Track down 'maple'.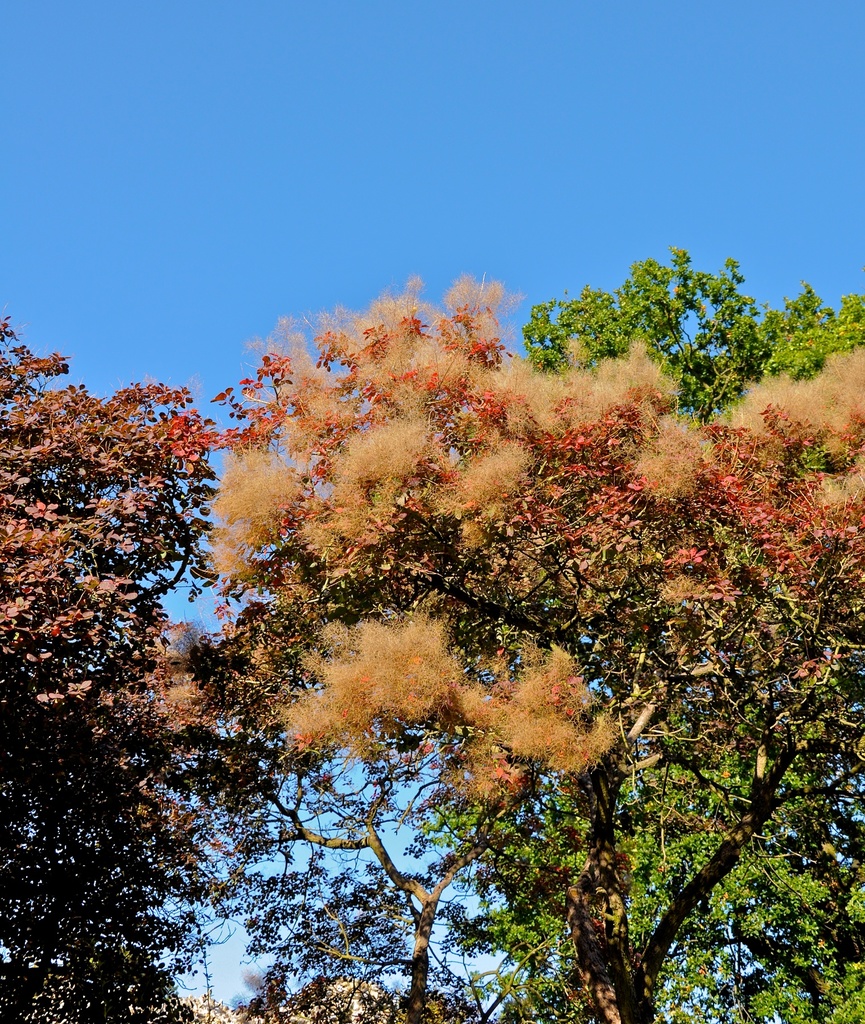
Tracked to [x1=120, y1=269, x2=864, y2=1023].
